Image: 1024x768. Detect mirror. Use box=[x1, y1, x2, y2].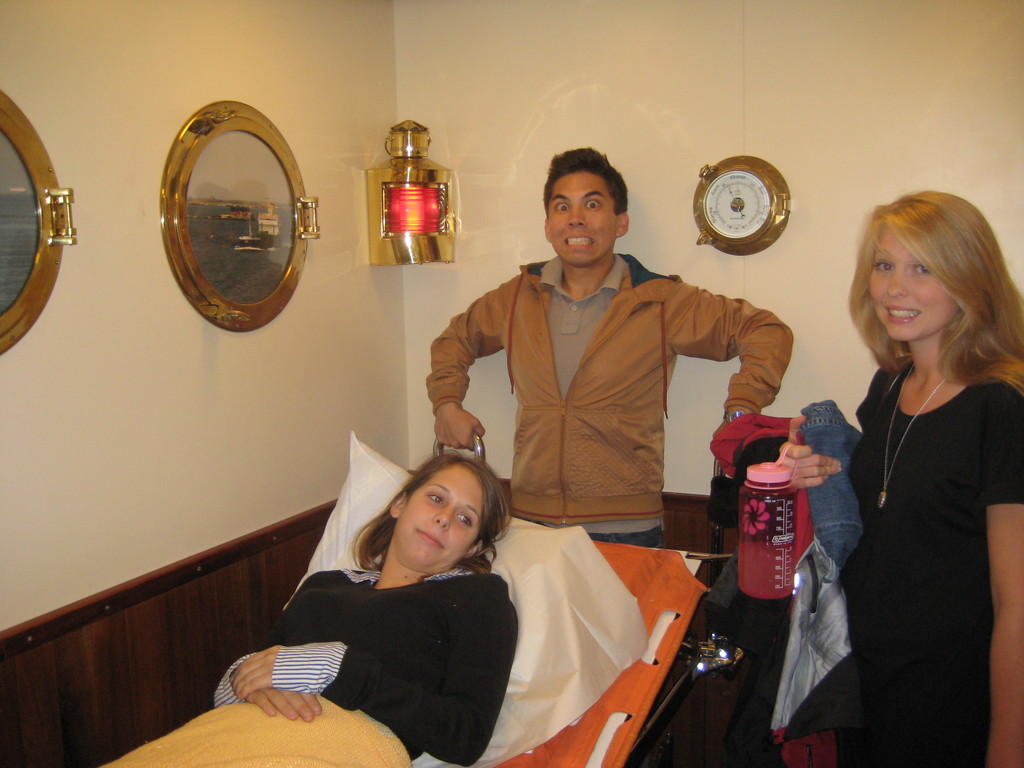
box=[0, 125, 39, 323].
